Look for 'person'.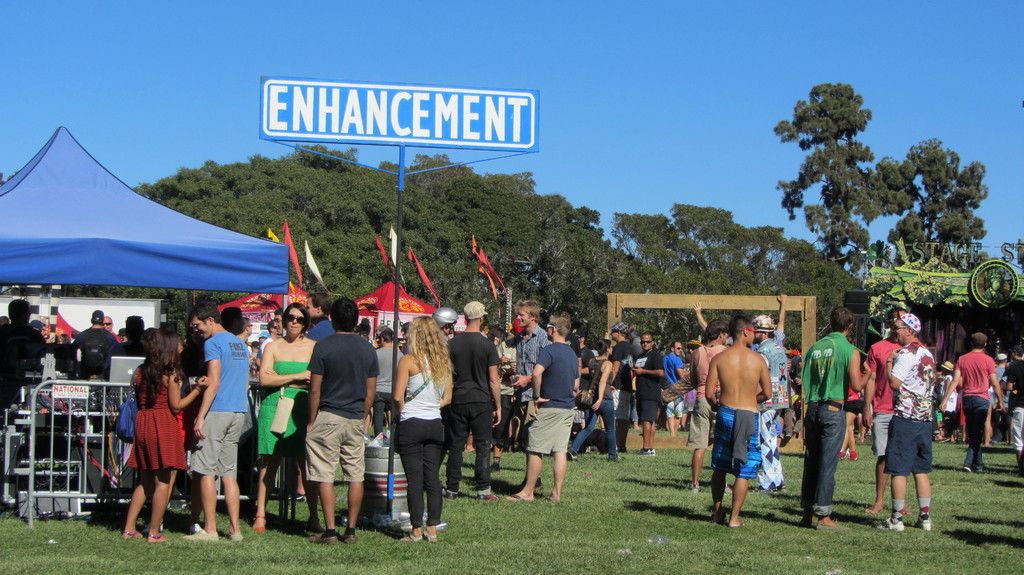
Found: [938, 365, 961, 439].
